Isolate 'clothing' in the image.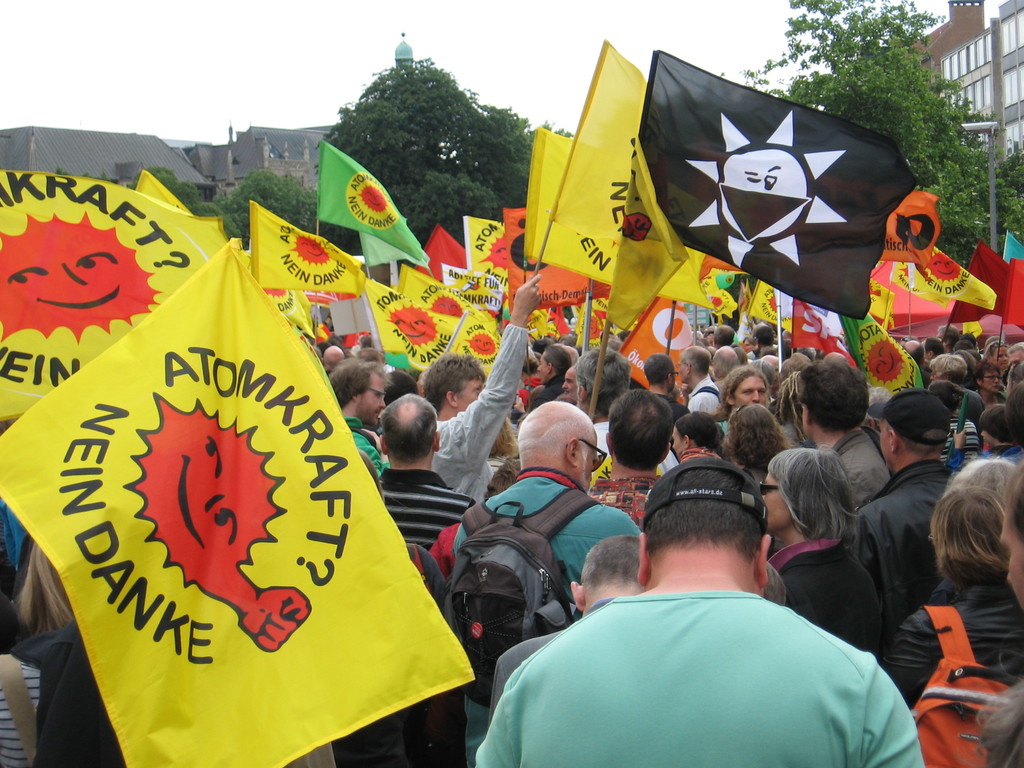
Isolated region: bbox=[424, 470, 649, 767].
